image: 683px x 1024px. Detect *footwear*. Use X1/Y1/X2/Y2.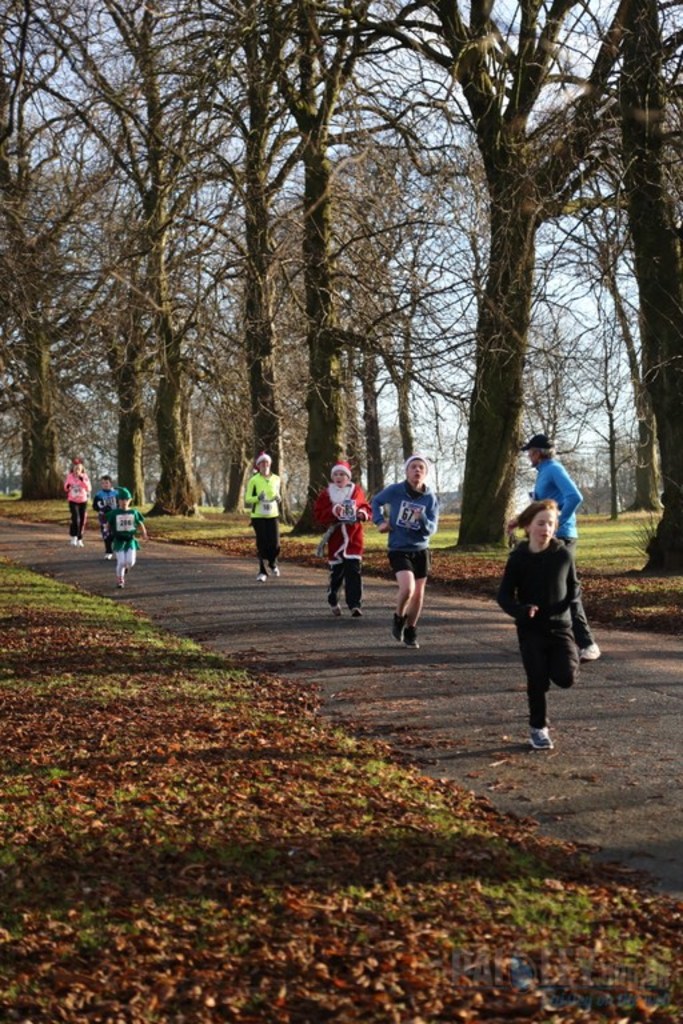
404/621/416/648.
